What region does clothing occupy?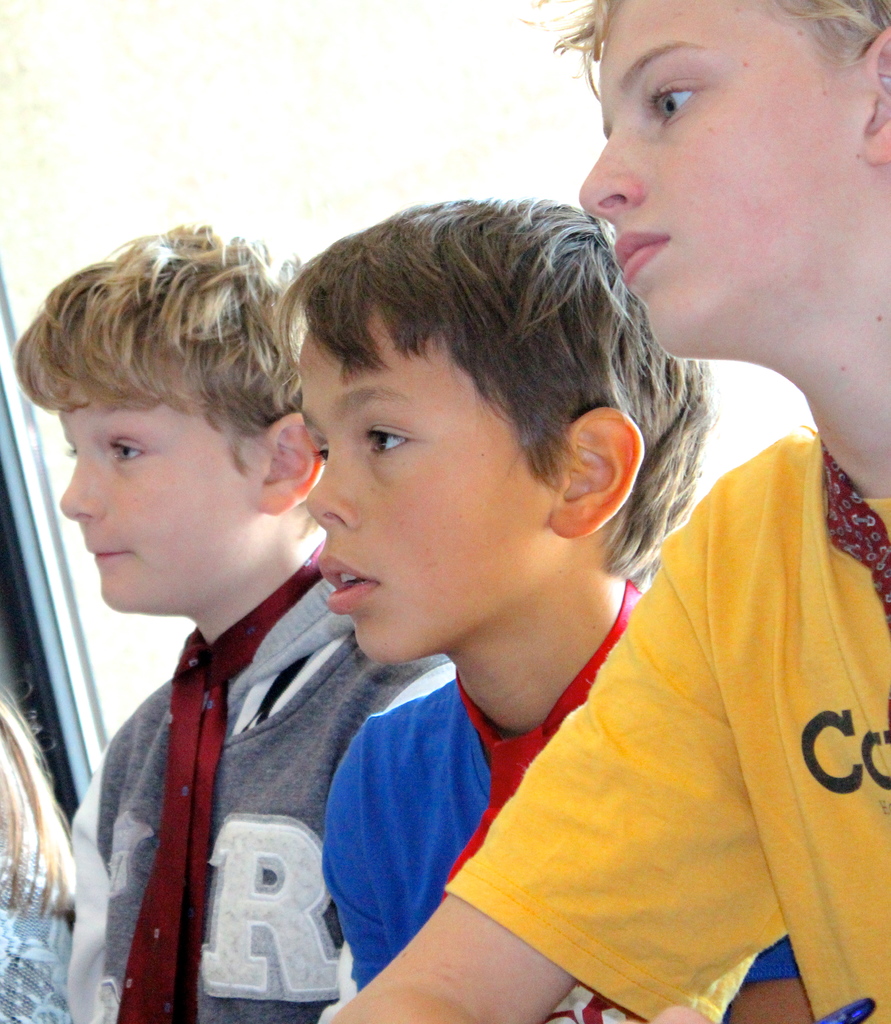
locate(55, 506, 425, 1013).
